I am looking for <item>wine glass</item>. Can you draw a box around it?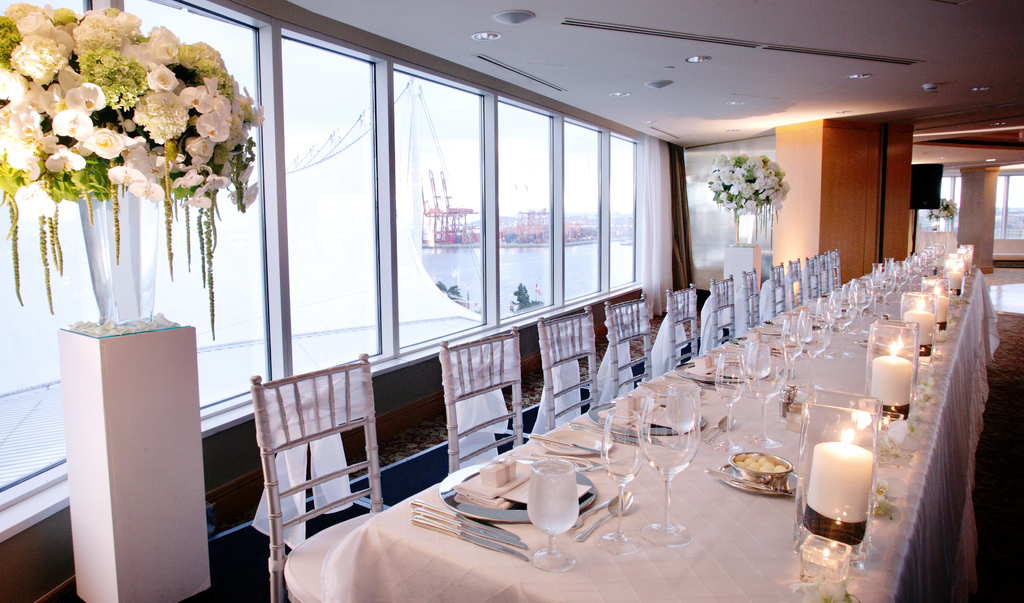
Sure, the bounding box is <box>804,311,824,358</box>.
